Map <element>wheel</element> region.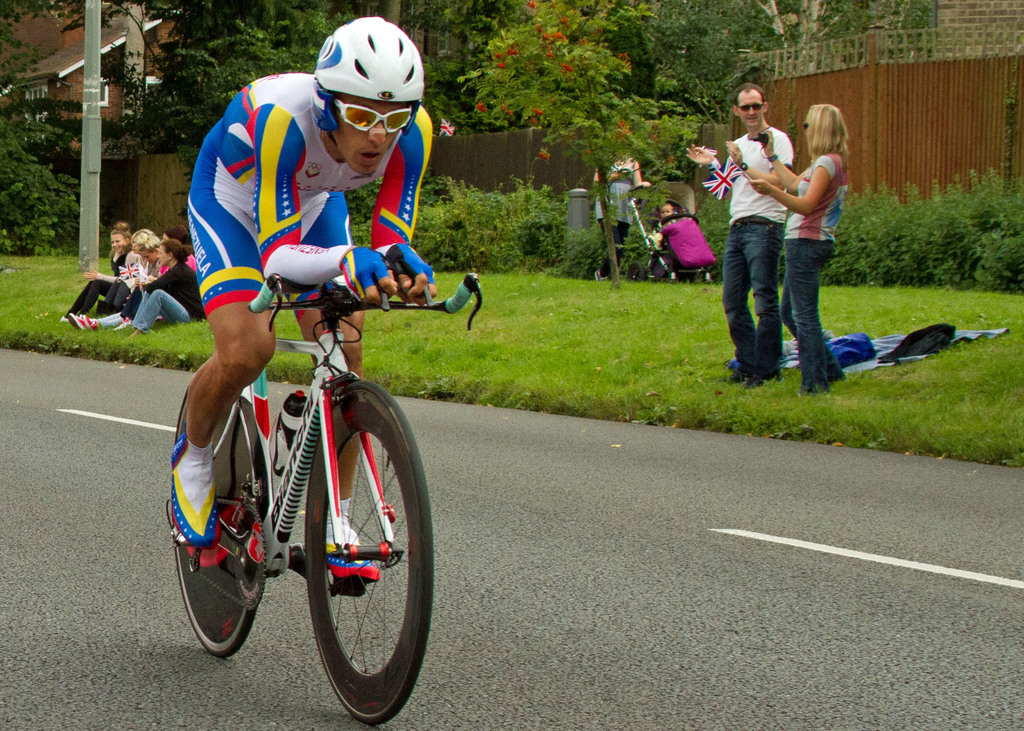
Mapped to 288:385:419:704.
